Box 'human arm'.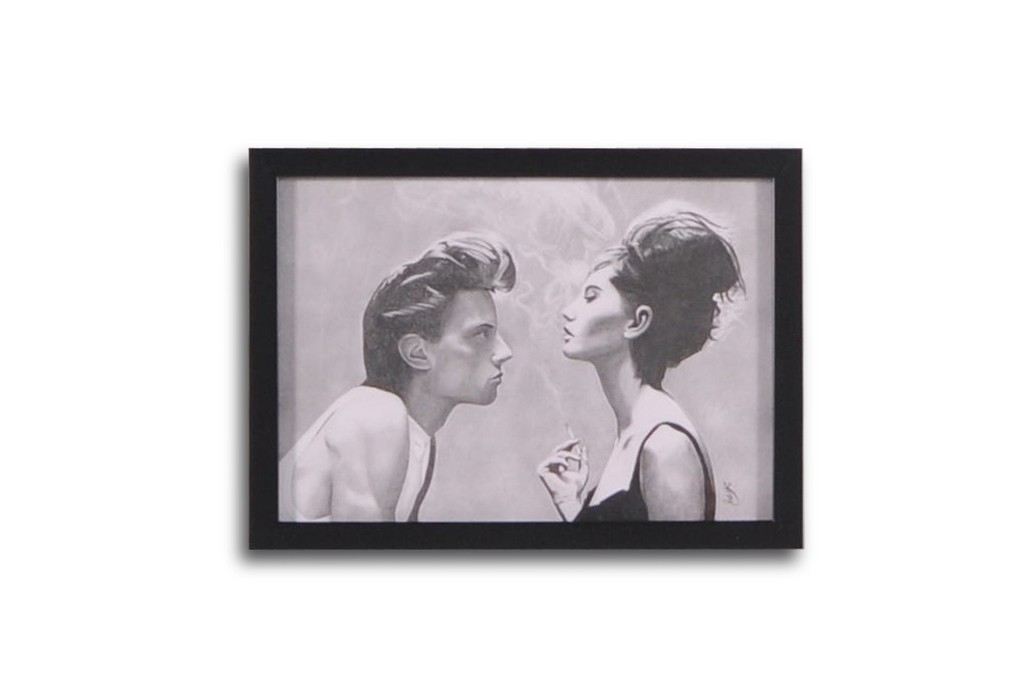
crop(322, 389, 410, 527).
